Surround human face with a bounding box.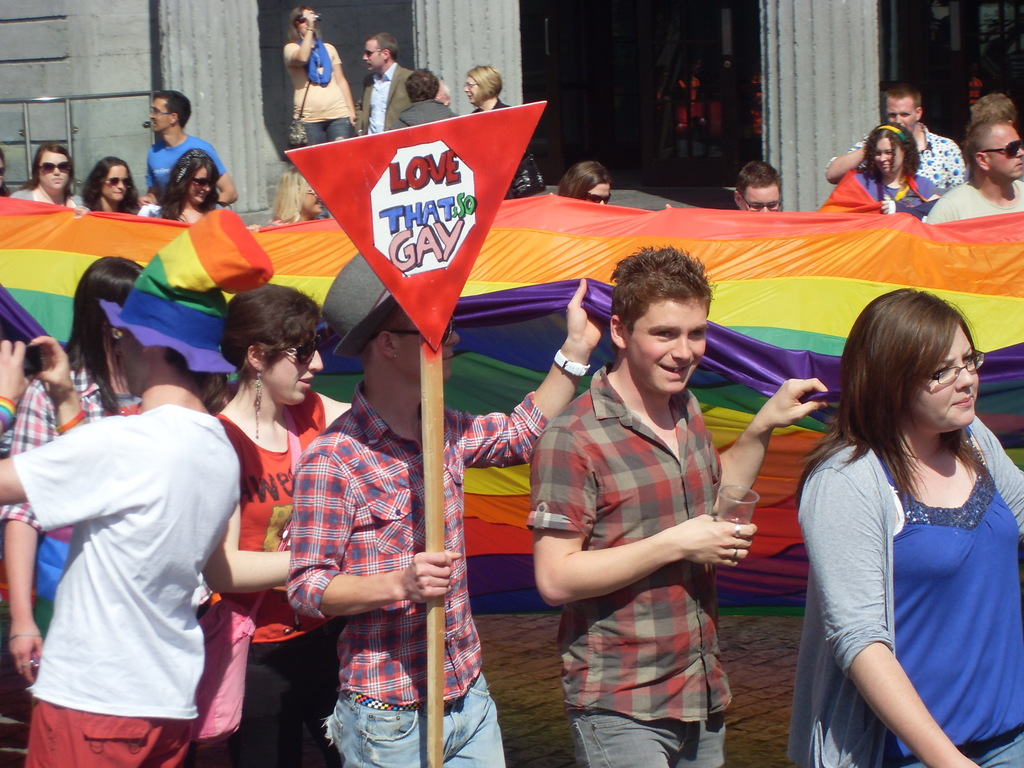
[269,328,326,407].
